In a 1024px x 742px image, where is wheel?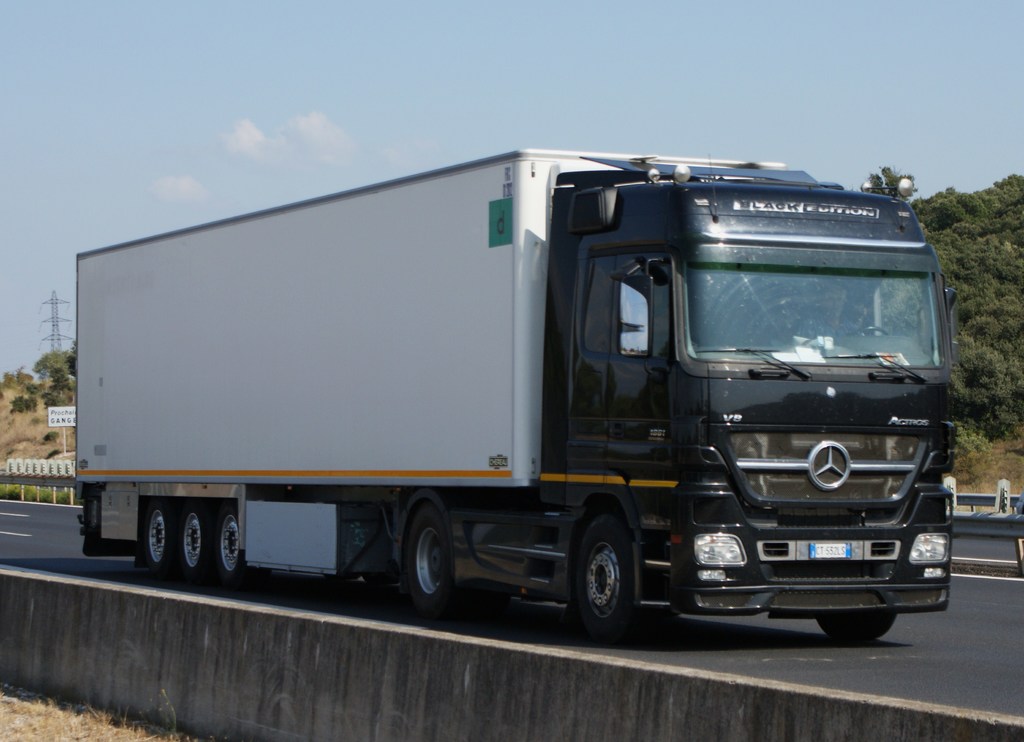
(565, 517, 644, 636).
